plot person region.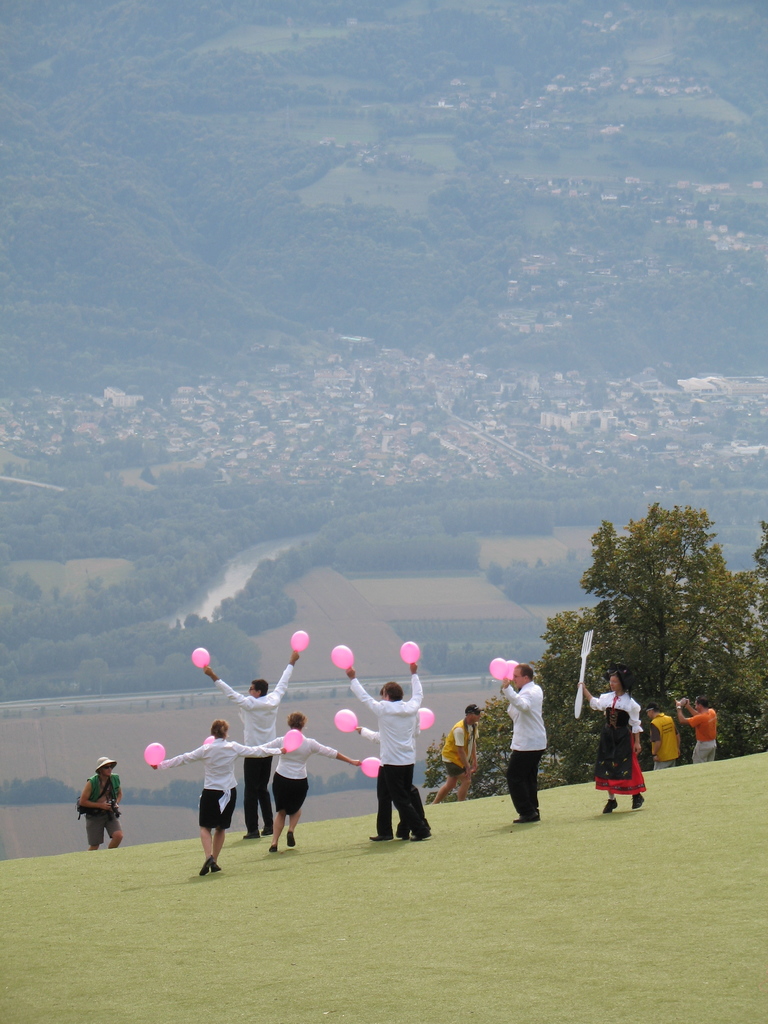
Plotted at 352 652 435 858.
